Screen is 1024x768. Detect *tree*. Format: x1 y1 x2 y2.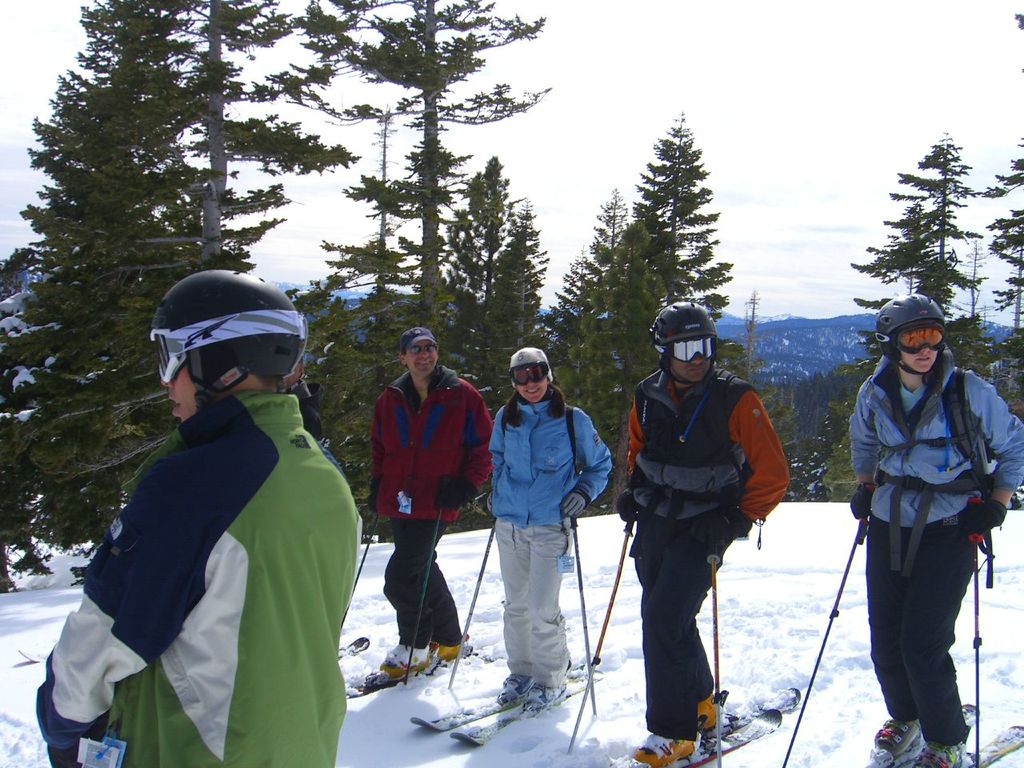
574 213 681 401.
